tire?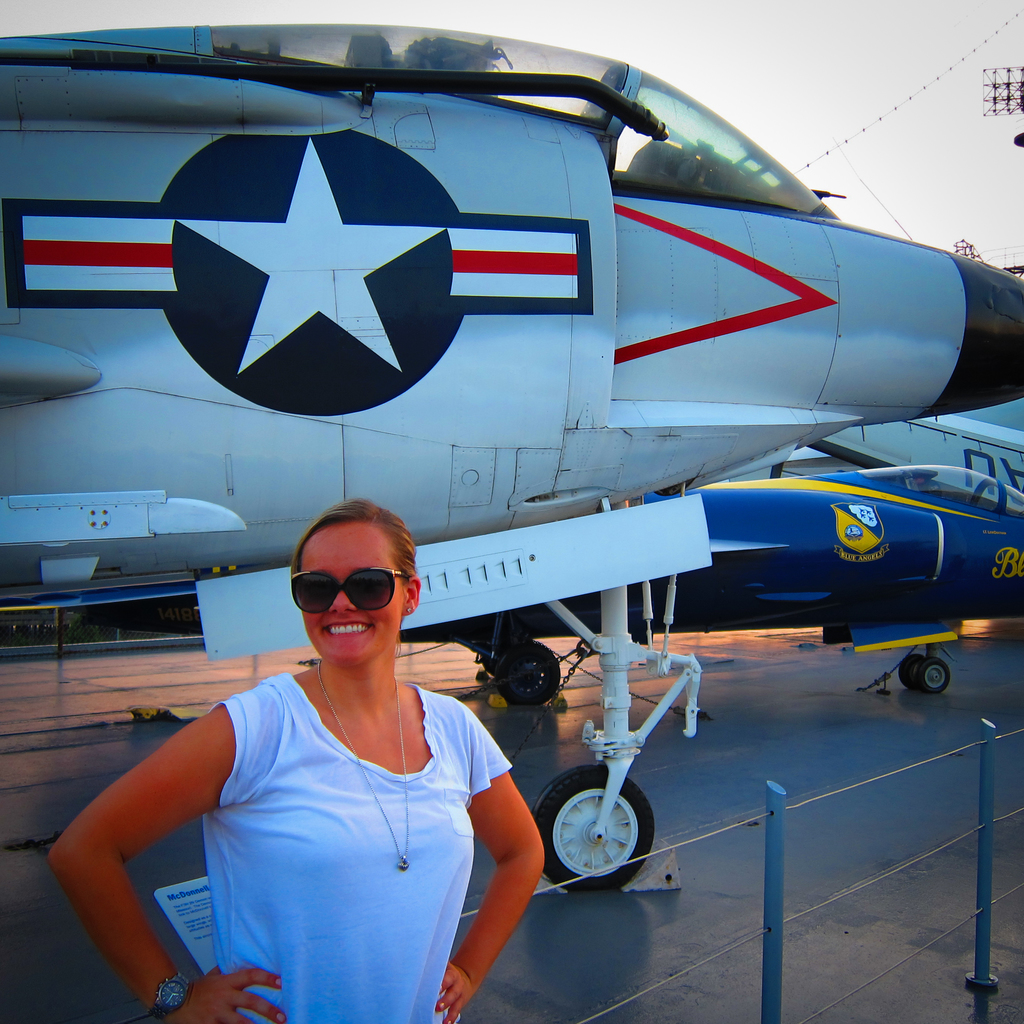
<box>498,640,545,680</box>
